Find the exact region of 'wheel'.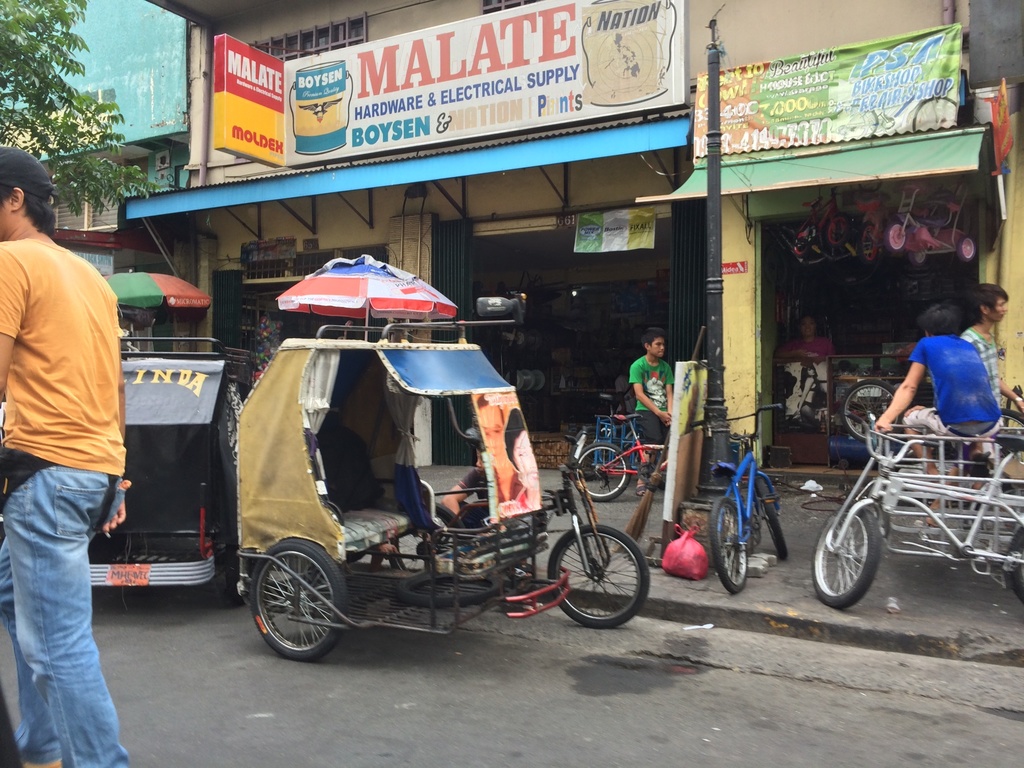
Exact region: 707,495,748,596.
